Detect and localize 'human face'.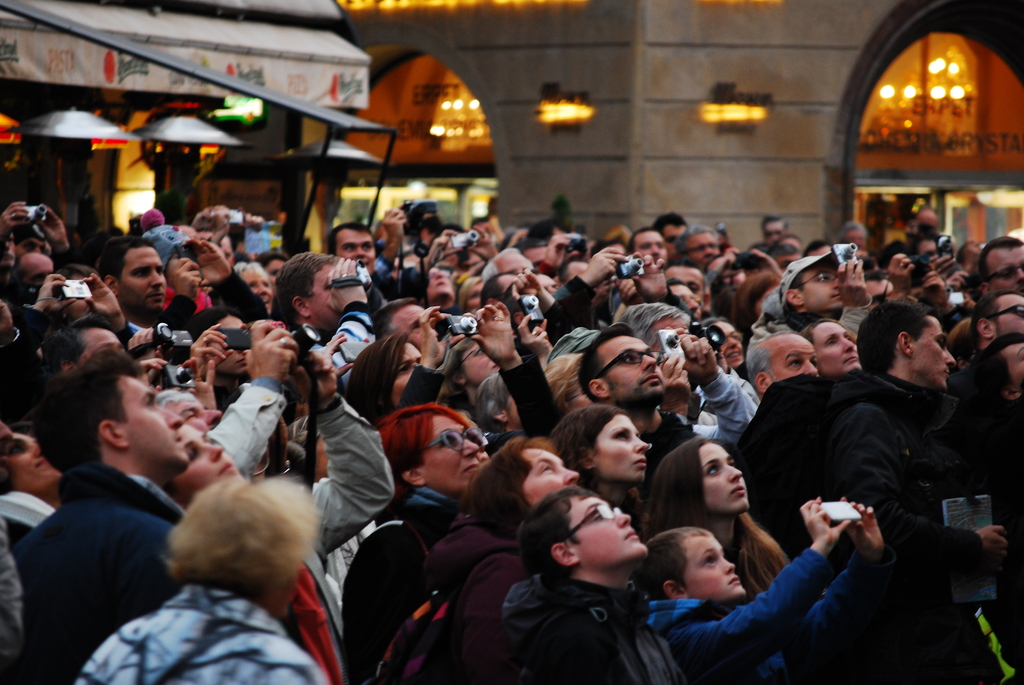
Localized at <region>561, 491, 649, 571</region>.
